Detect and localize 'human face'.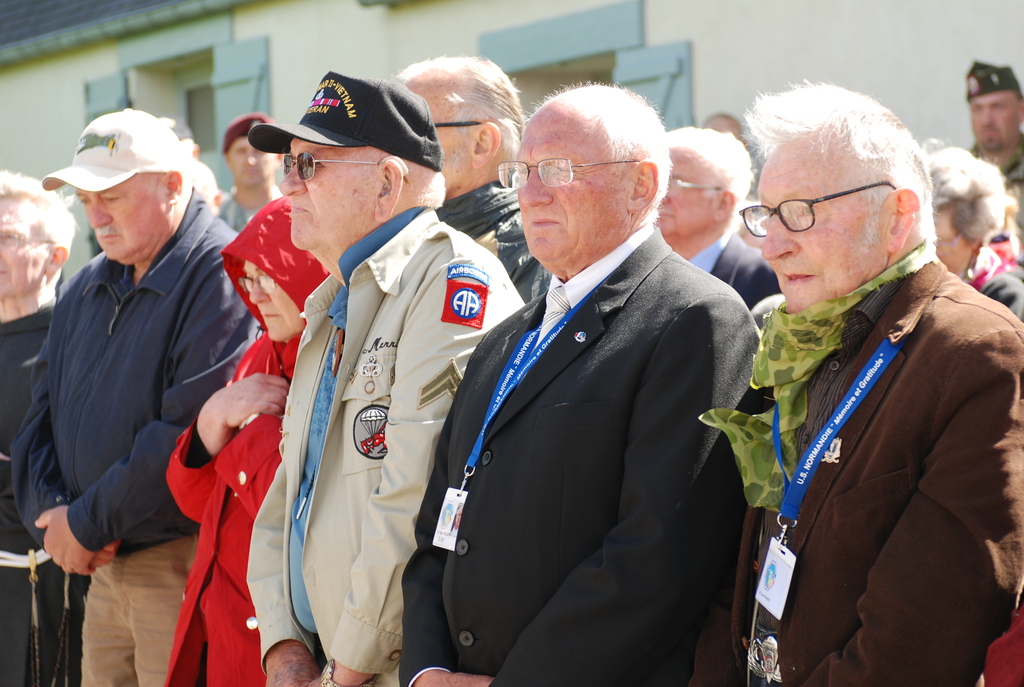
Localized at 0/195/49/295.
